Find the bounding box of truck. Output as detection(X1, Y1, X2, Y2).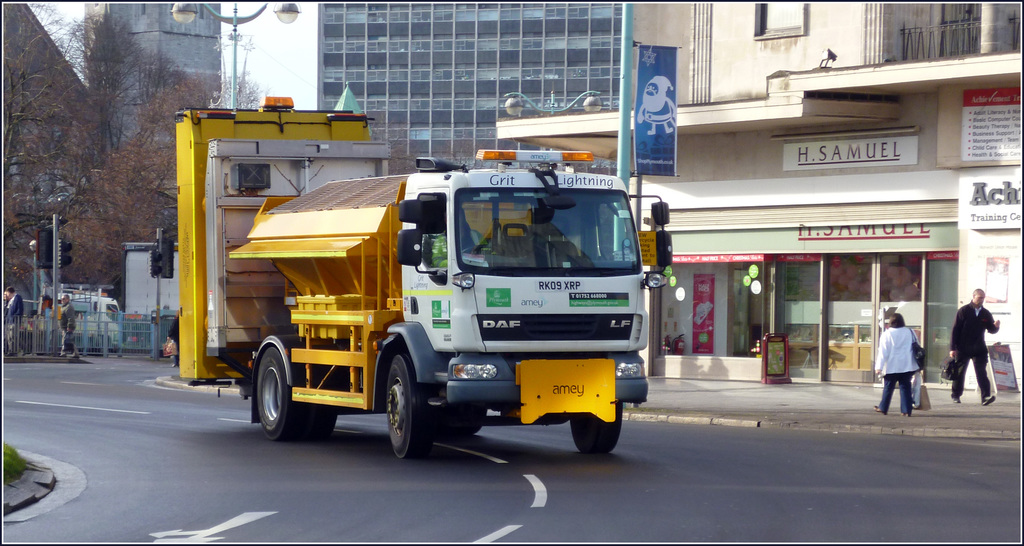
detection(38, 288, 122, 352).
